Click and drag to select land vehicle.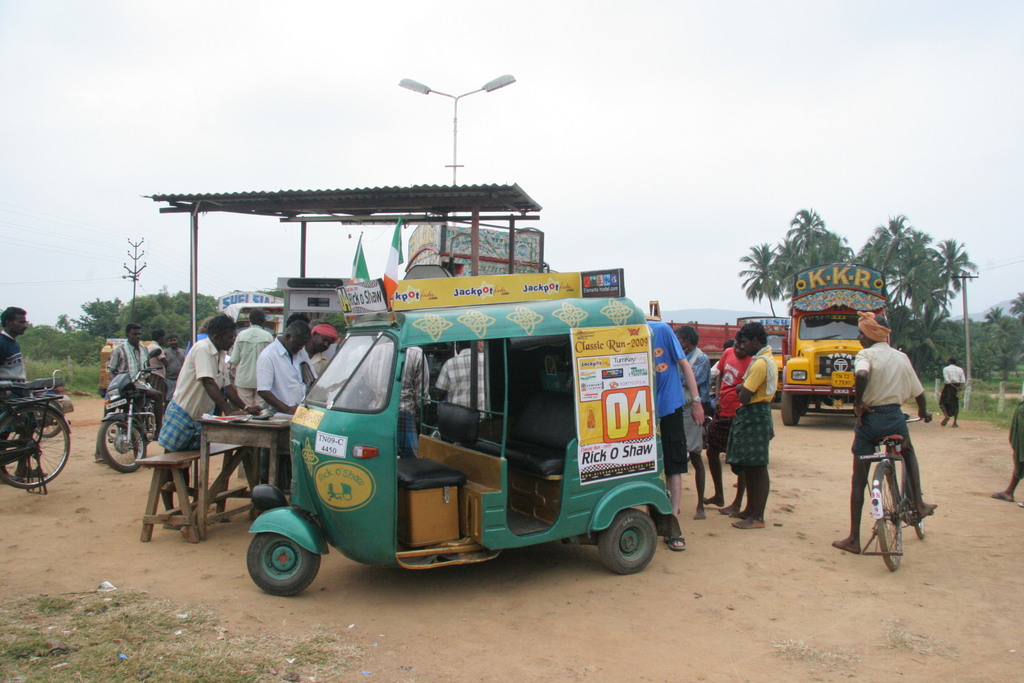
Selection: box(96, 348, 166, 475).
